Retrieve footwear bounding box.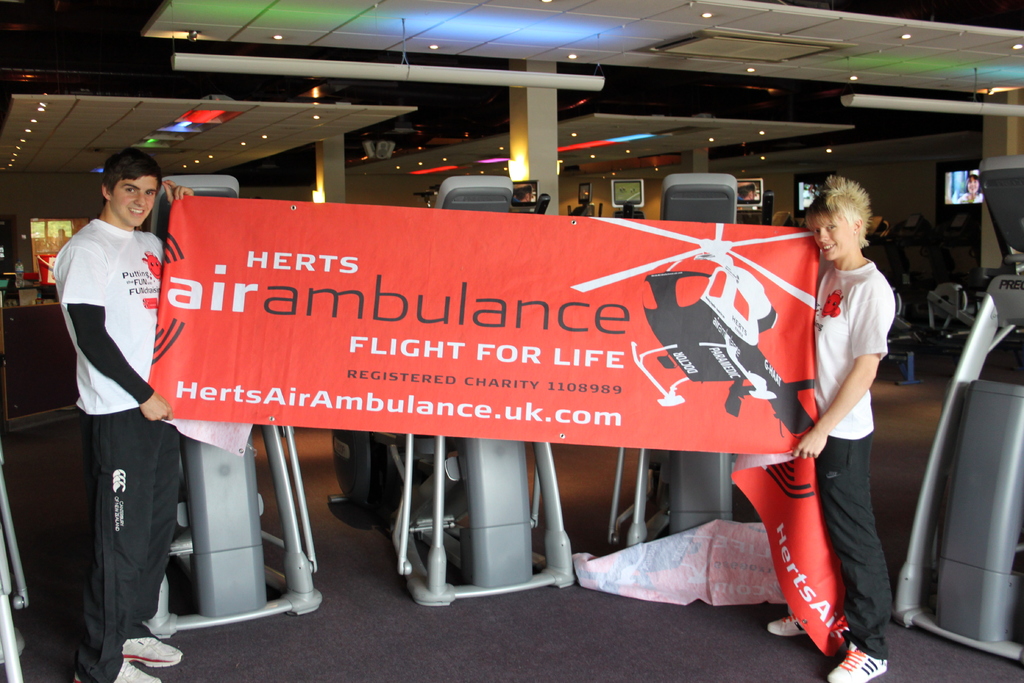
Bounding box: [x1=766, y1=614, x2=808, y2=634].
